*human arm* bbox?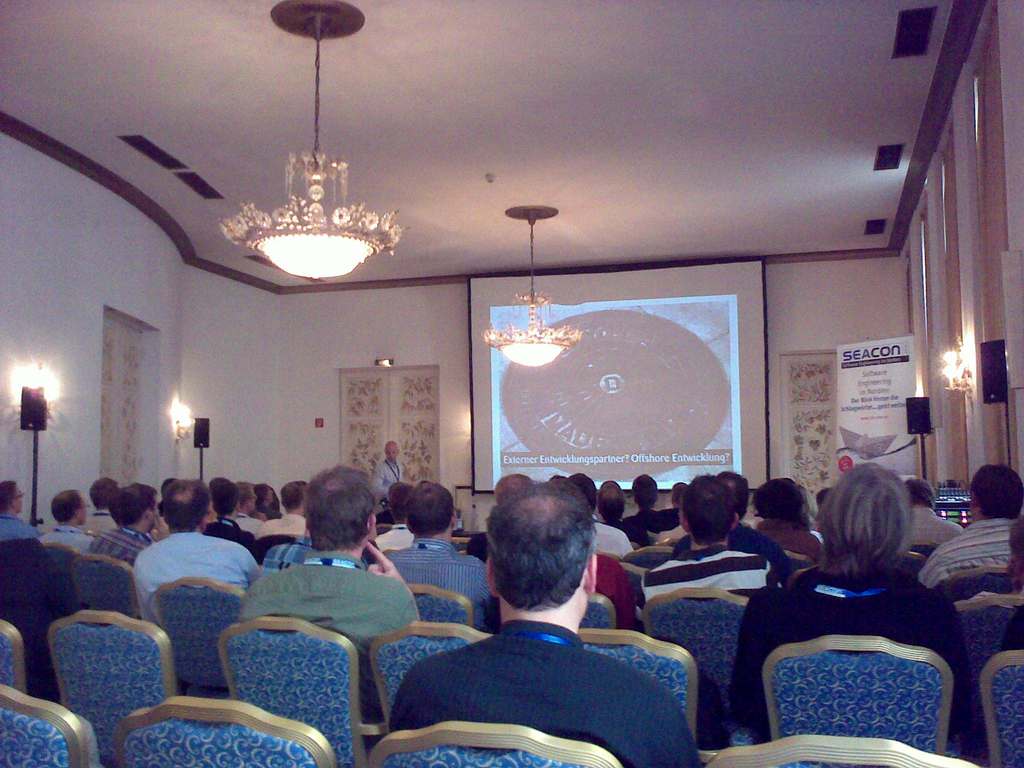
left=360, top=541, right=424, bottom=616
